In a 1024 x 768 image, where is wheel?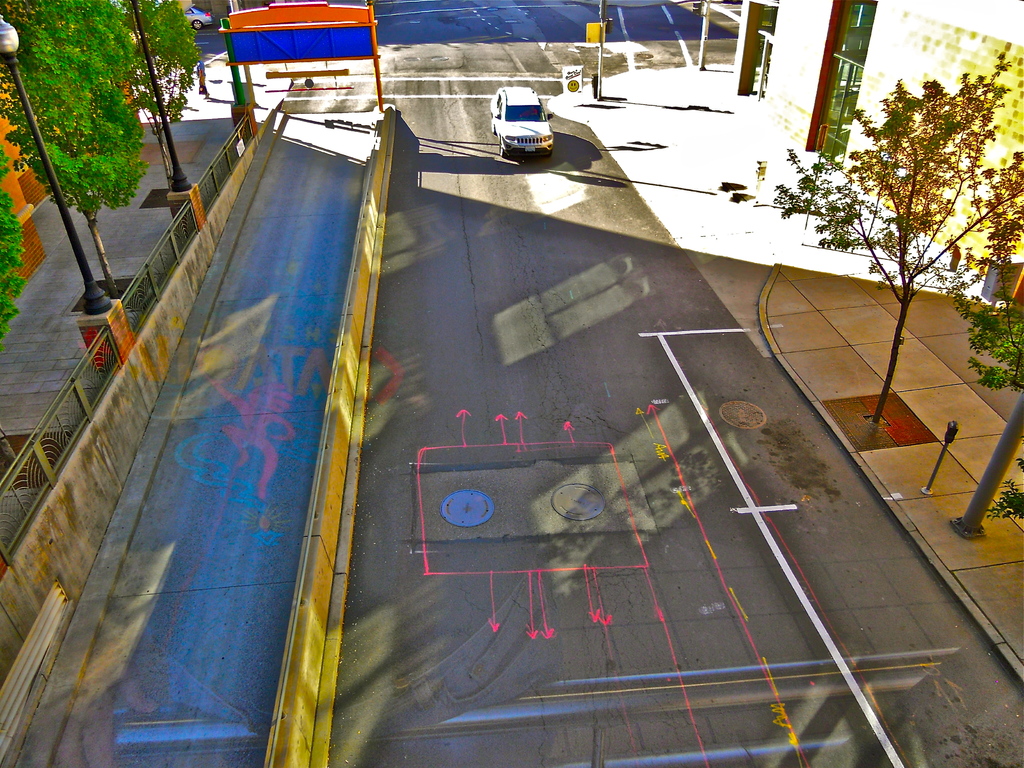
bbox=[492, 116, 499, 135].
